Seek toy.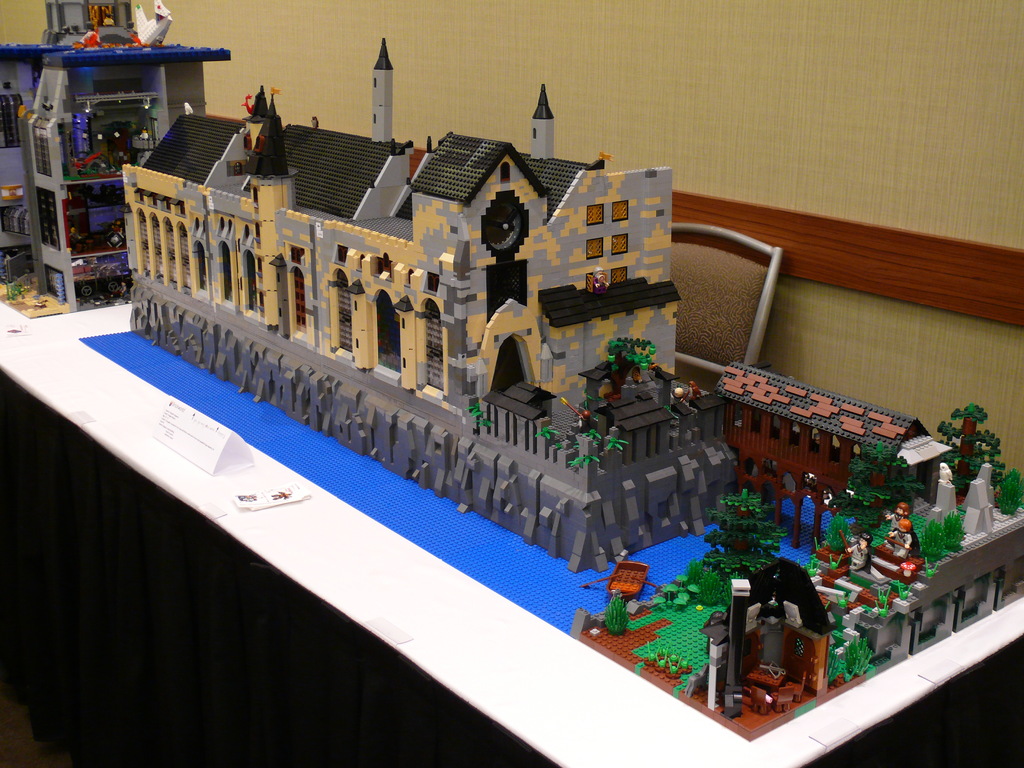
left=108, top=28, right=737, bottom=571.
